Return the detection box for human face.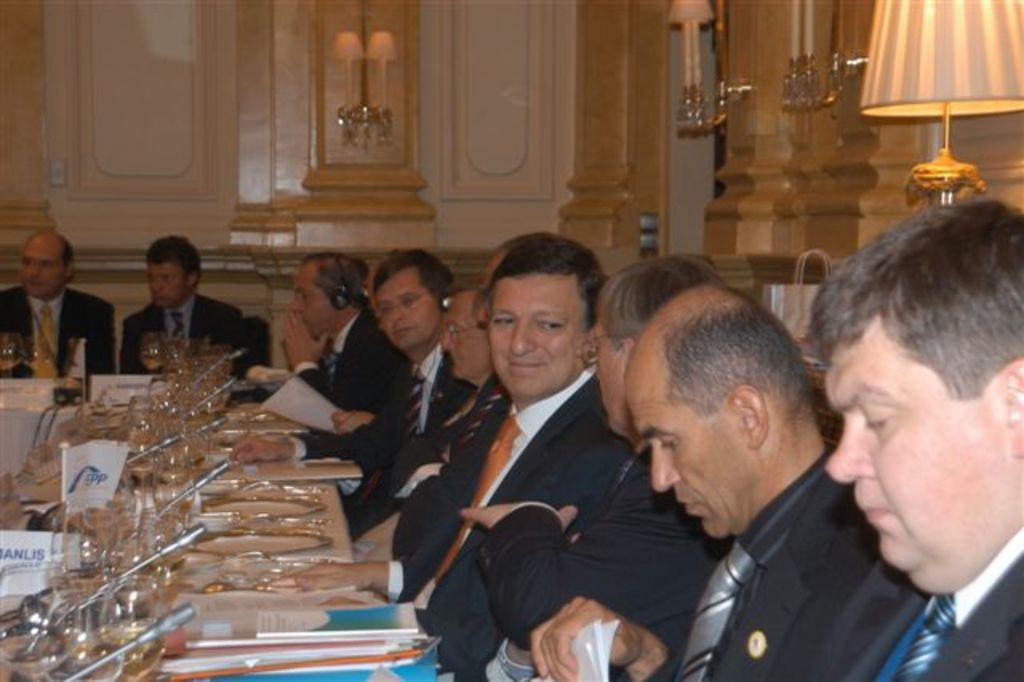
bbox(150, 261, 179, 304).
